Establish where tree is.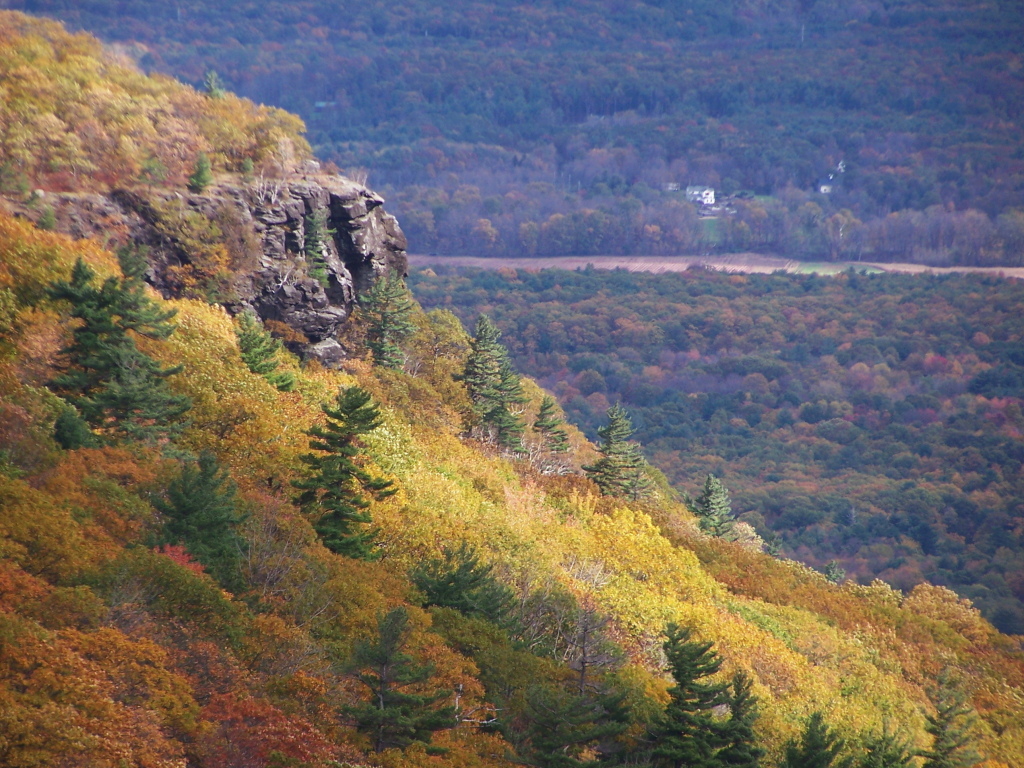
Established at (left=335, top=602, right=464, bottom=758).
